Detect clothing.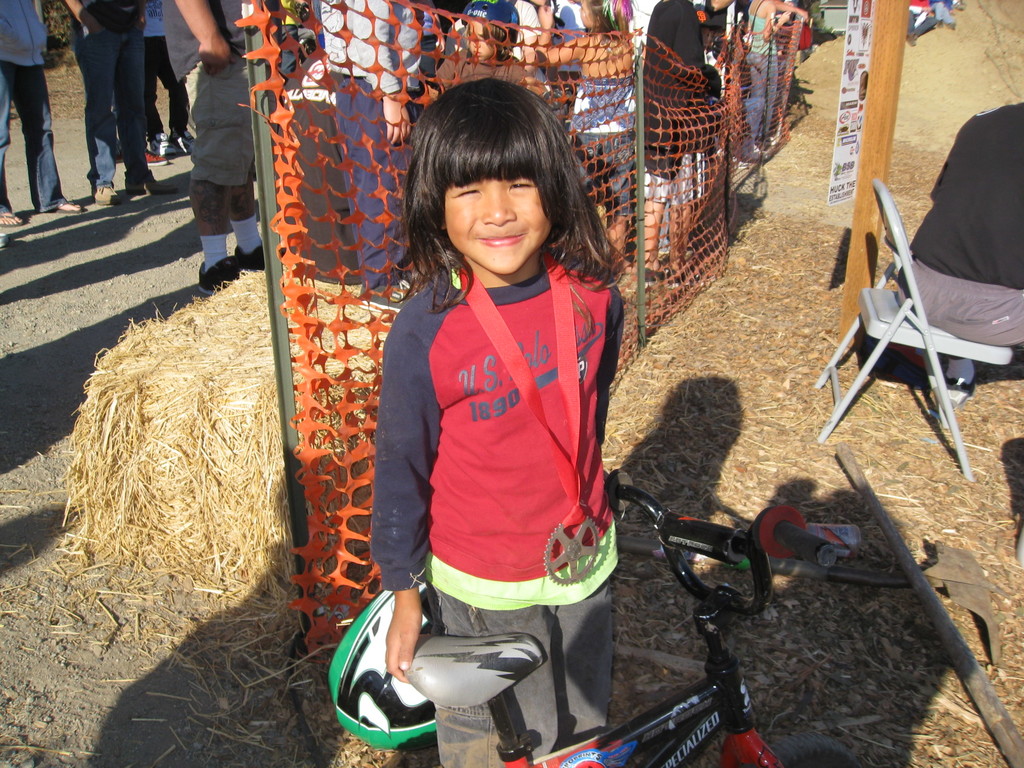
Detected at crop(0, 0, 63, 214).
